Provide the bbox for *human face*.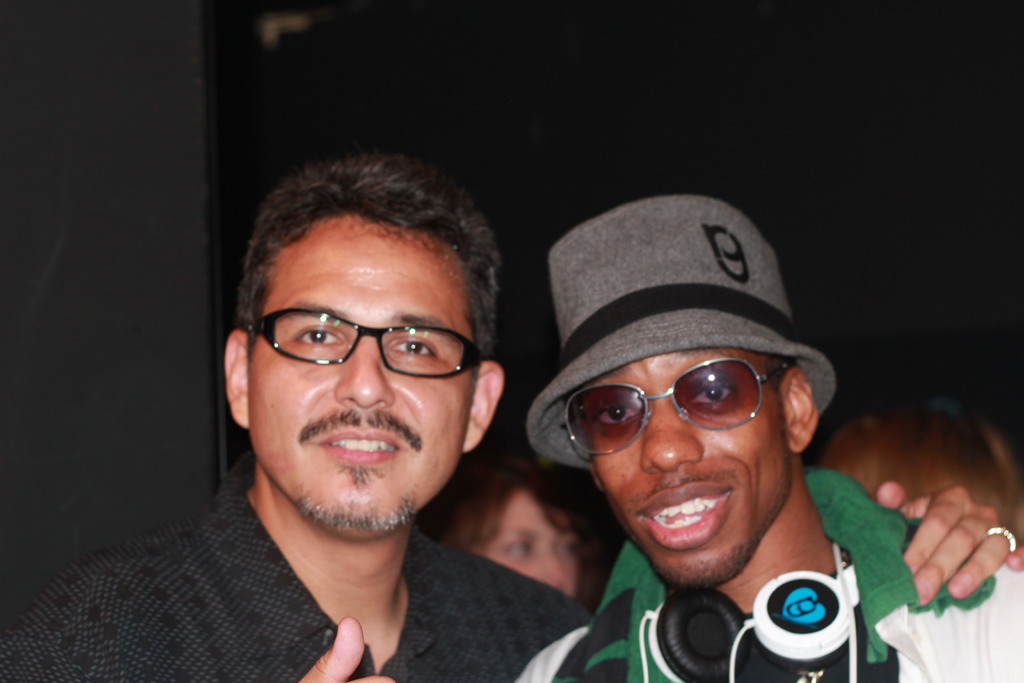
crop(476, 478, 585, 598).
